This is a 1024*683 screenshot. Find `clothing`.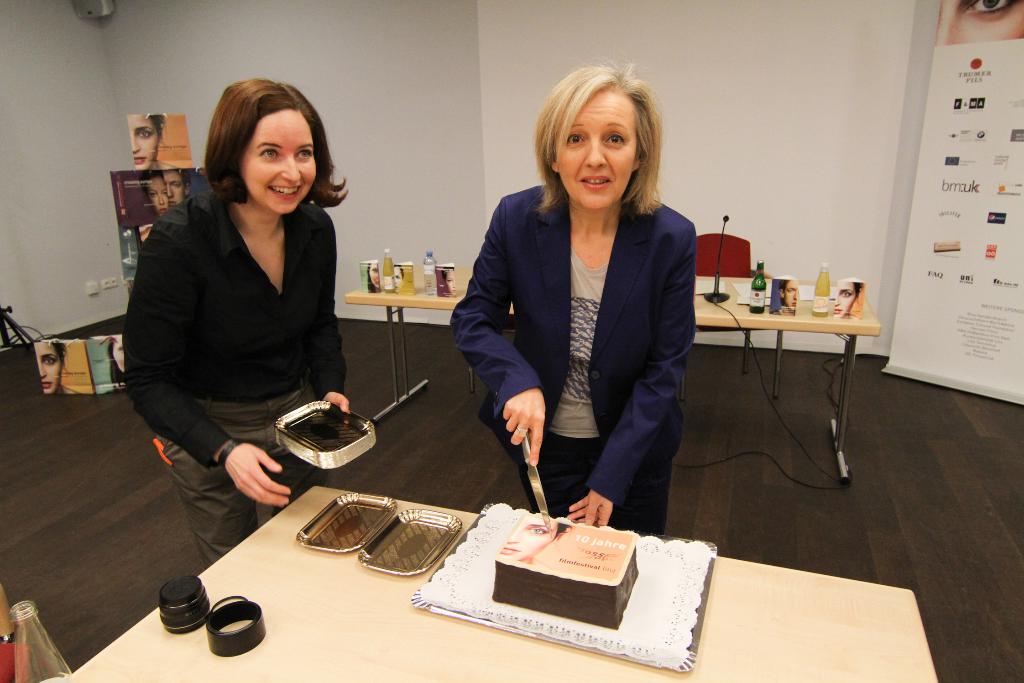
Bounding box: (x1=460, y1=151, x2=710, y2=533).
